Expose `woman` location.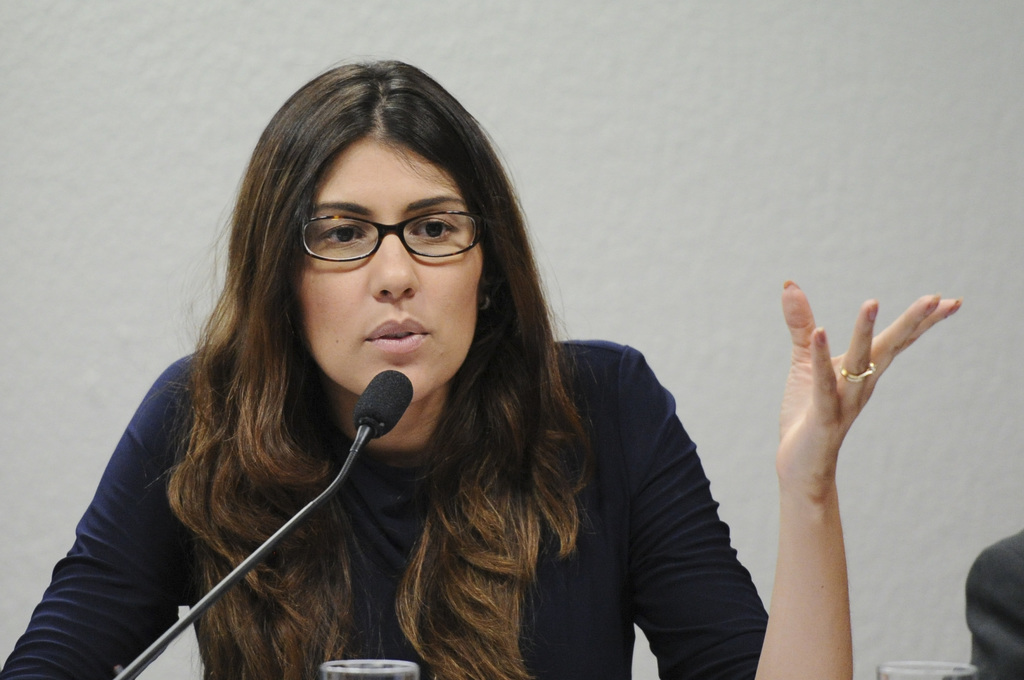
Exposed at 0:57:968:679.
